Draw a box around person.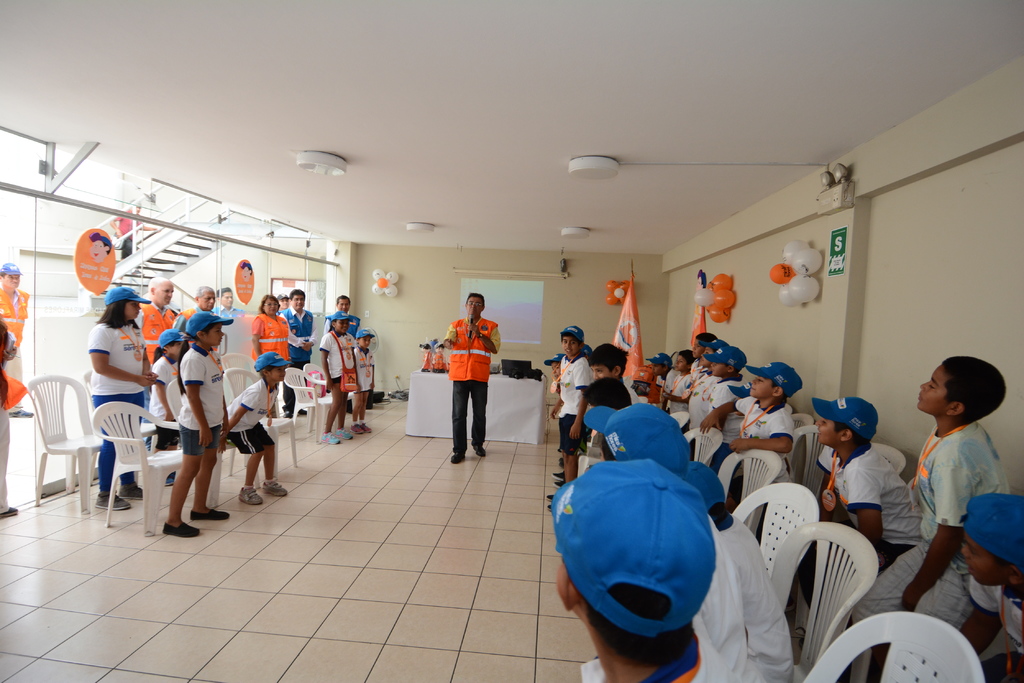
0,266,33,383.
